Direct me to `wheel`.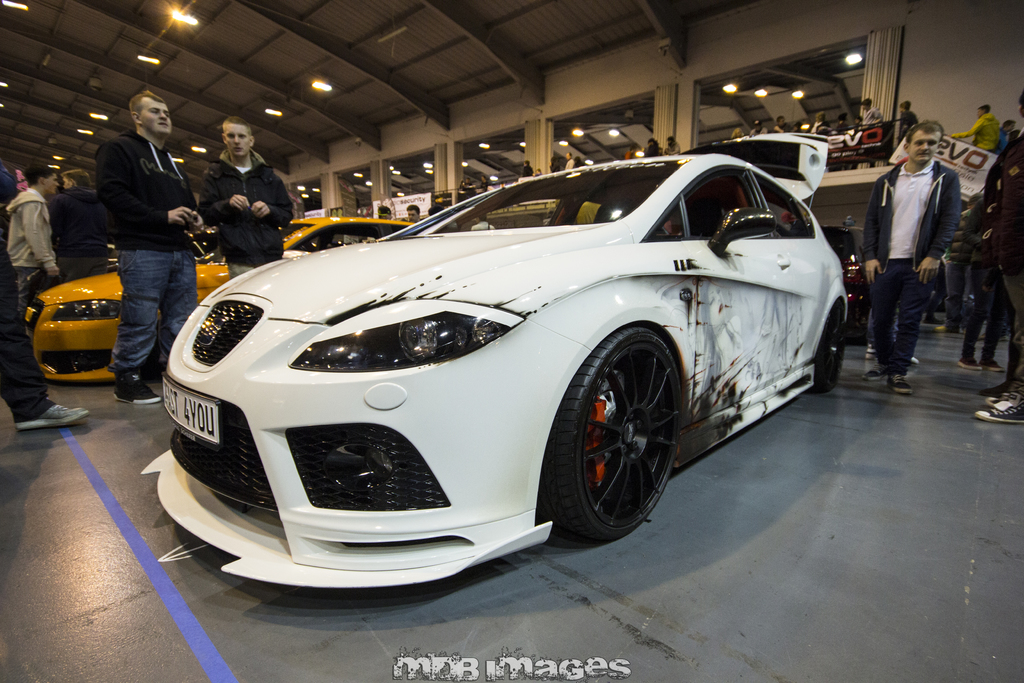
Direction: (left=555, top=329, right=683, bottom=542).
